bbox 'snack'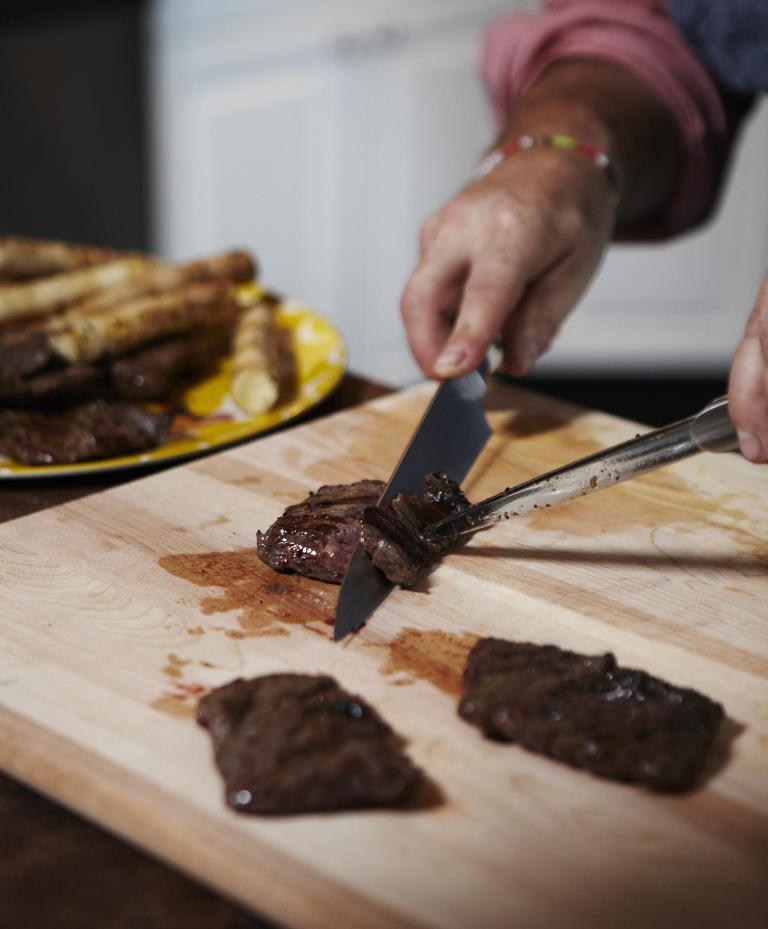
box=[200, 666, 434, 801]
